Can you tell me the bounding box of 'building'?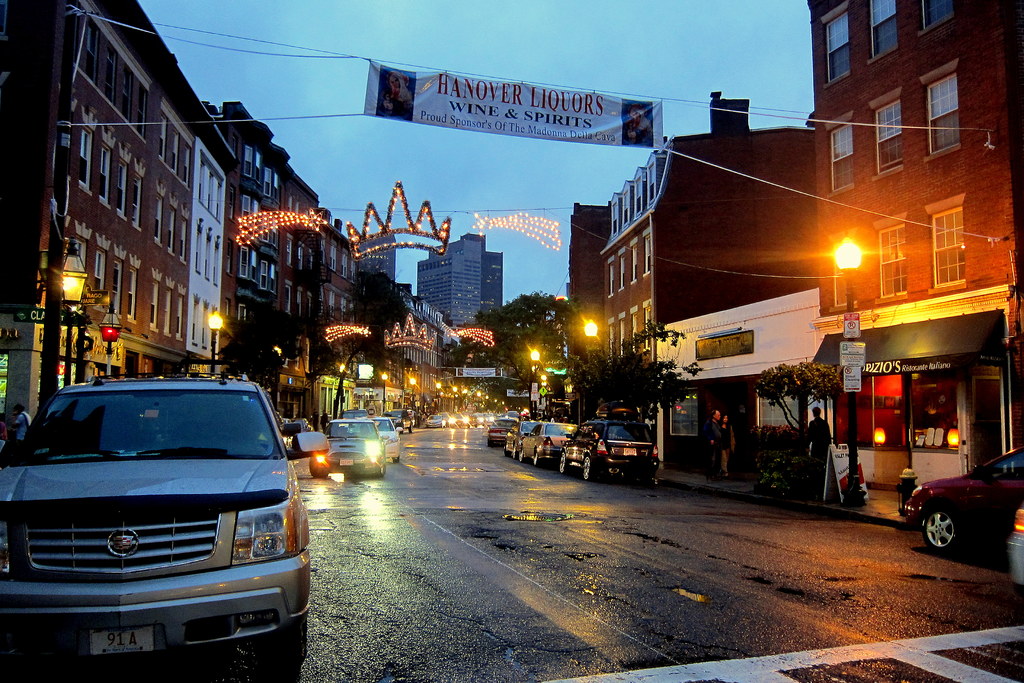
left=216, top=100, right=296, bottom=373.
